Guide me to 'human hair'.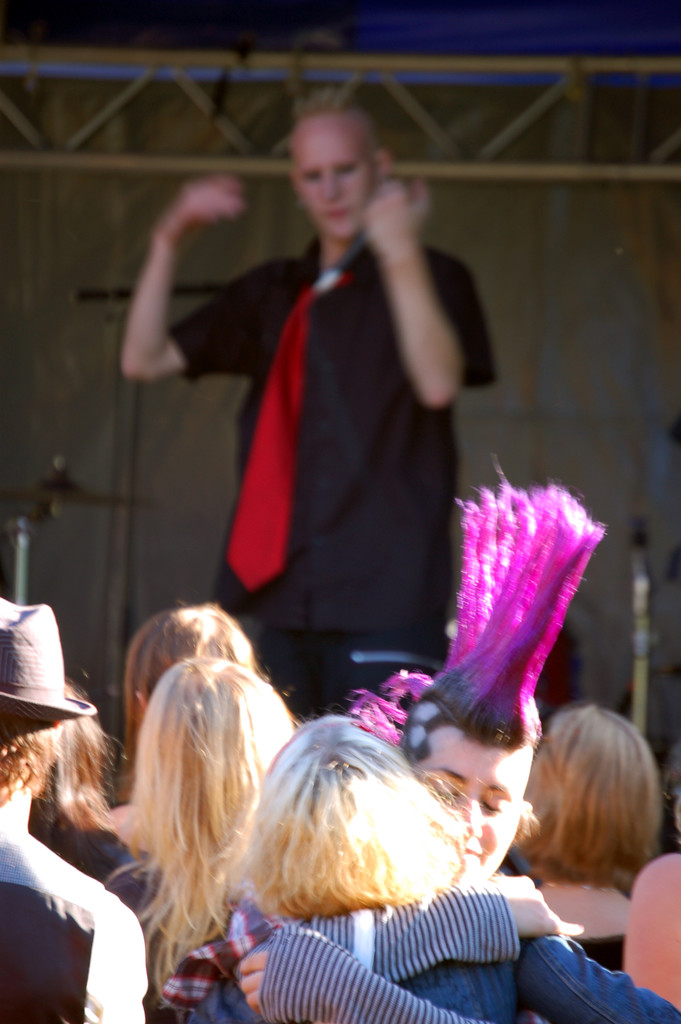
Guidance: pyautogui.locateOnScreen(338, 447, 609, 771).
